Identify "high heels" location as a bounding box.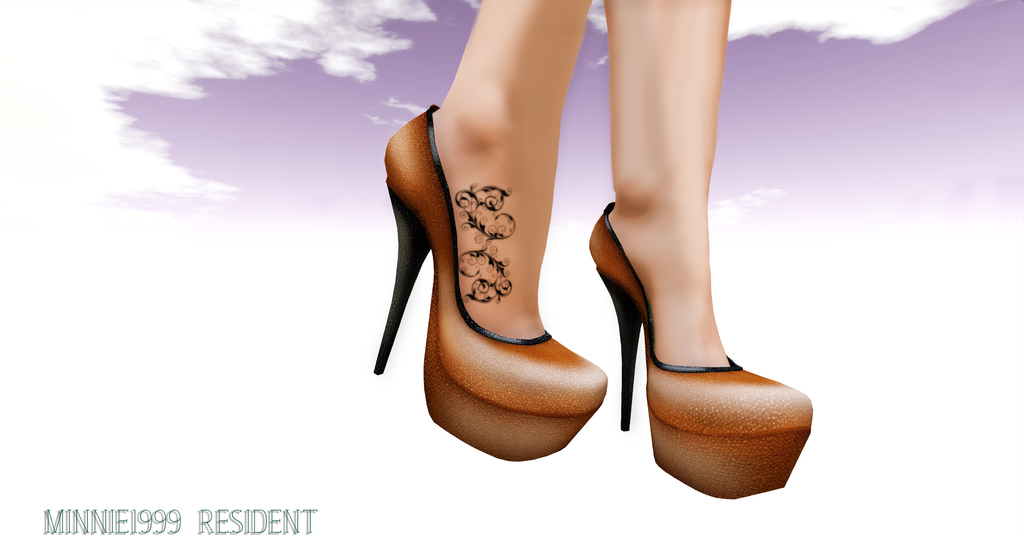
select_region(586, 201, 818, 501).
